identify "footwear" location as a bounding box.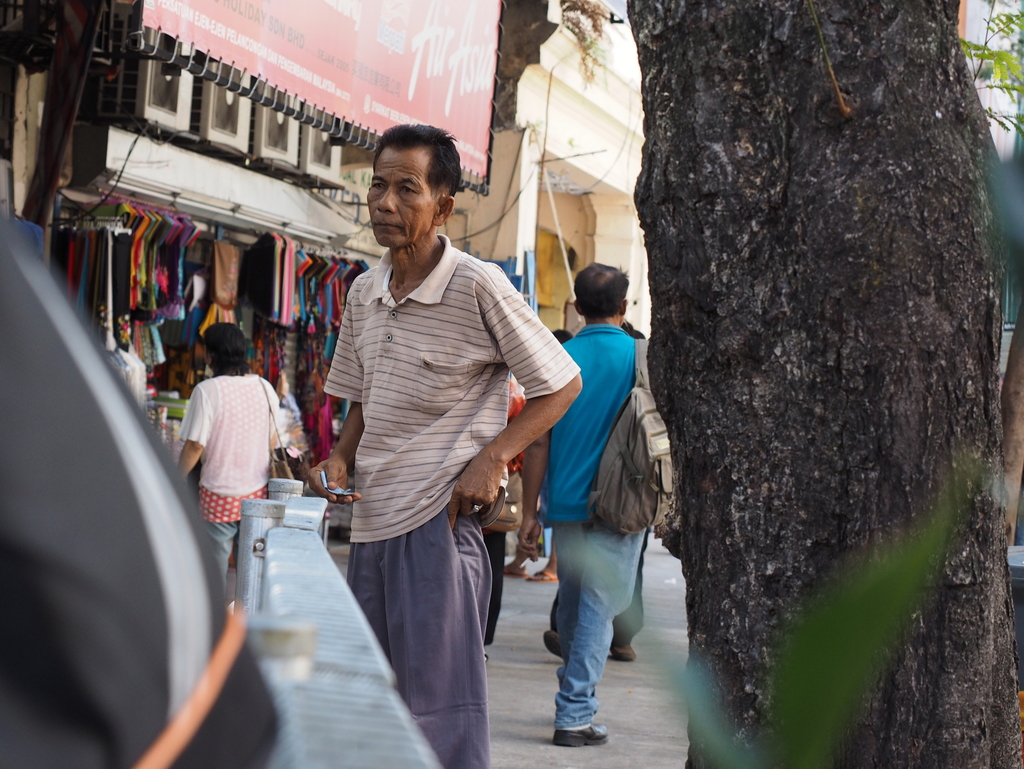
detection(538, 626, 574, 658).
